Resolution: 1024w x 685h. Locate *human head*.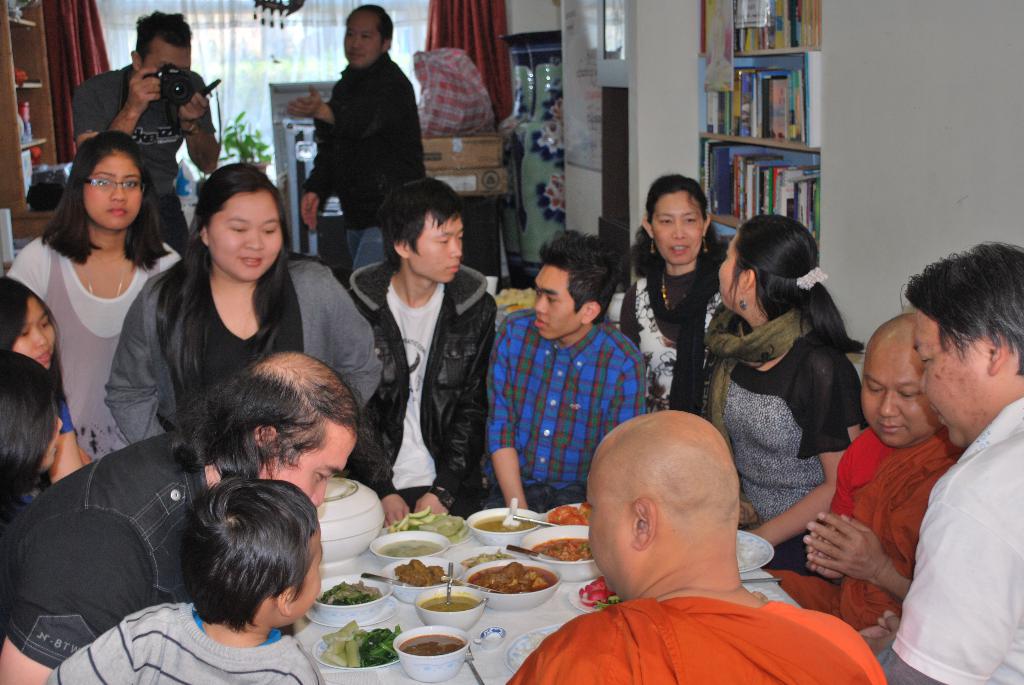
locate(0, 274, 61, 369).
